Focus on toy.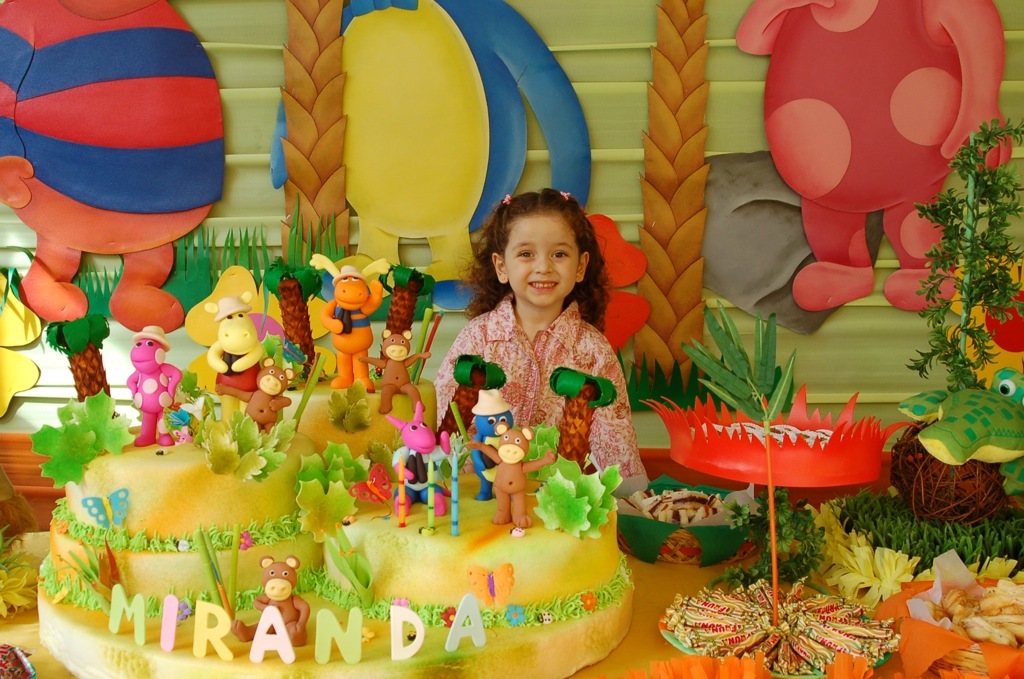
Focused at [384, 391, 468, 522].
